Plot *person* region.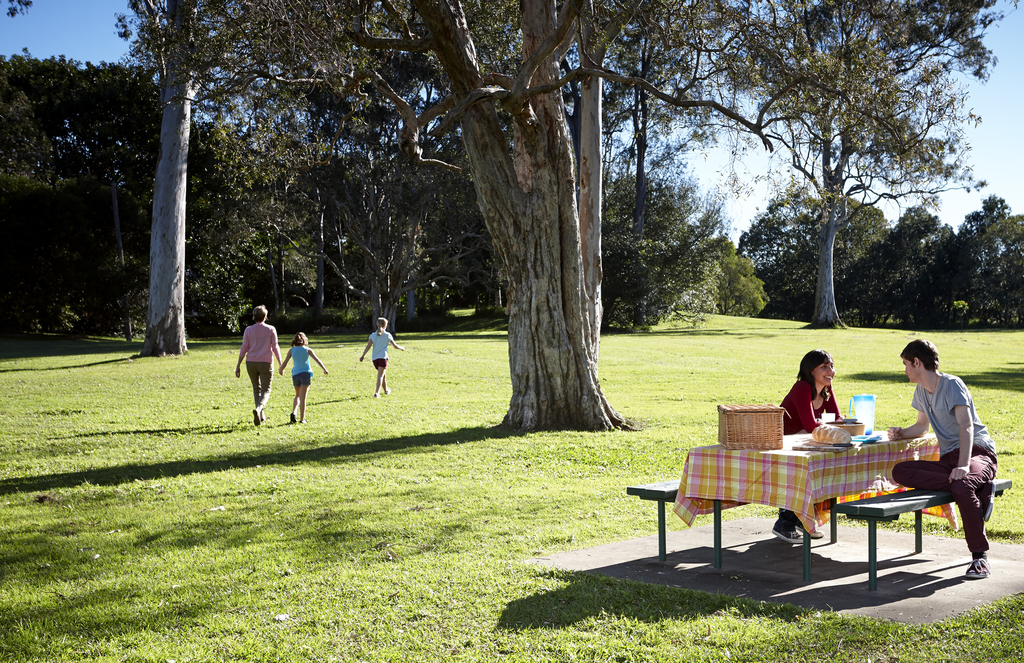
Plotted at bbox=[770, 346, 847, 541].
